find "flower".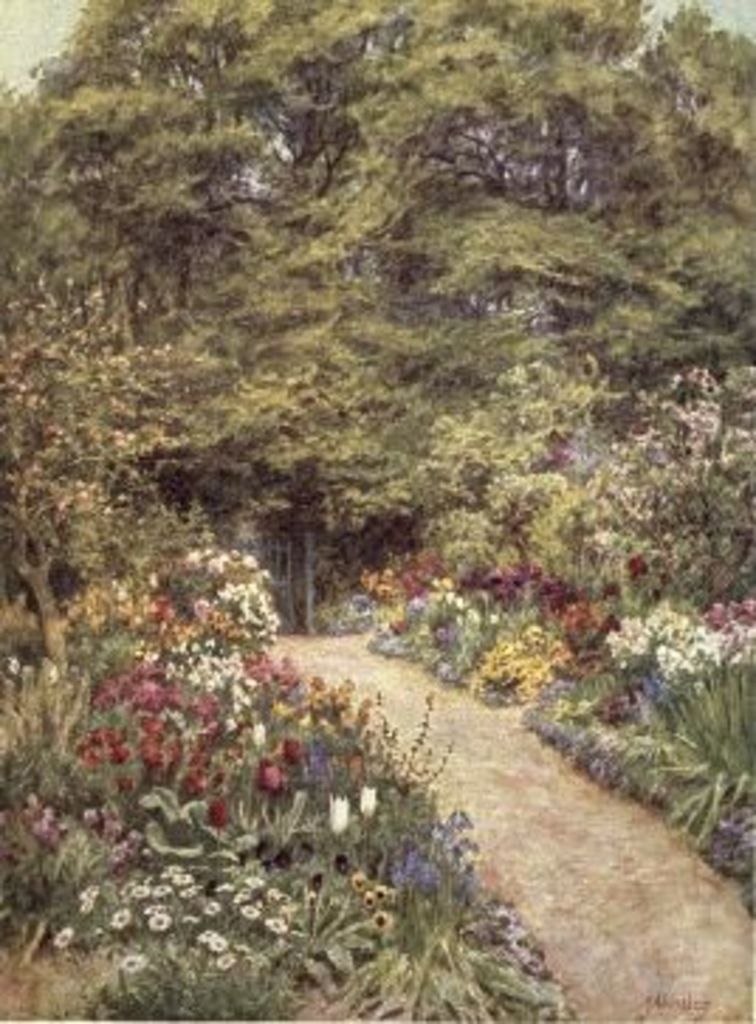
locate(152, 911, 175, 928).
